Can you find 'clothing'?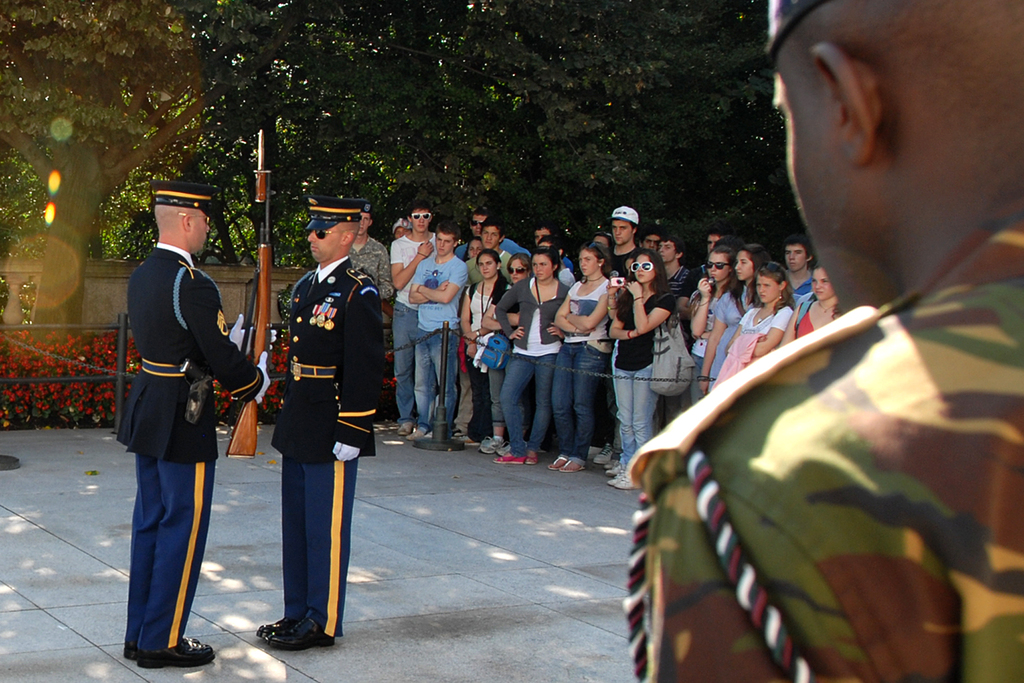
Yes, bounding box: detection(617, 285, 683, 470).
